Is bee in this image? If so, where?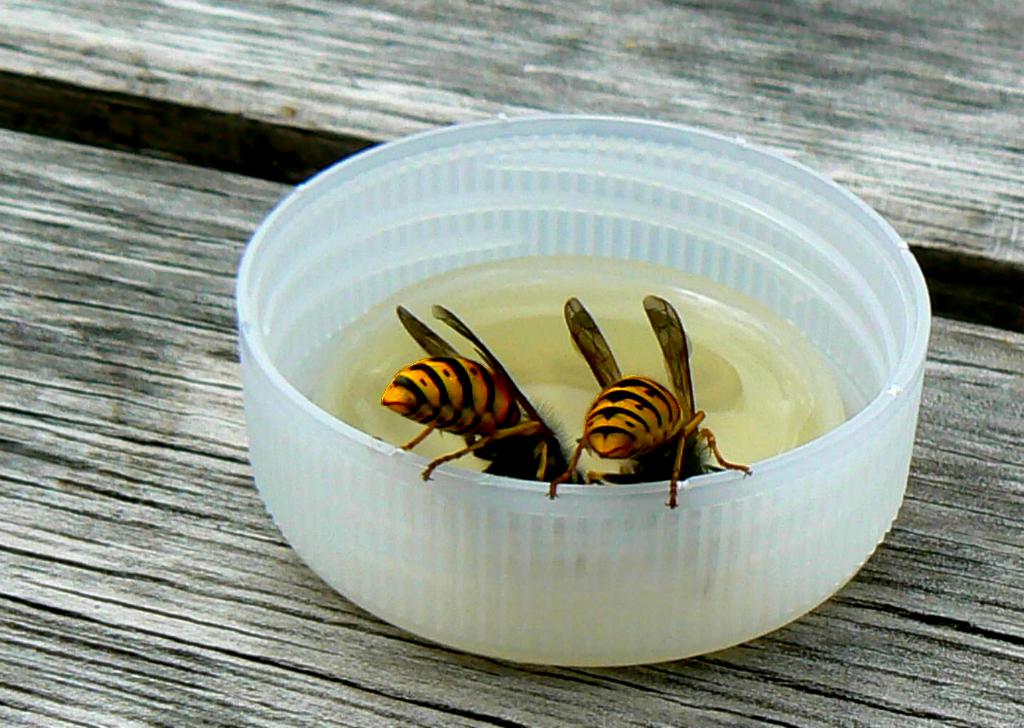
Yes, at <box>371,323,559,490</box>.
